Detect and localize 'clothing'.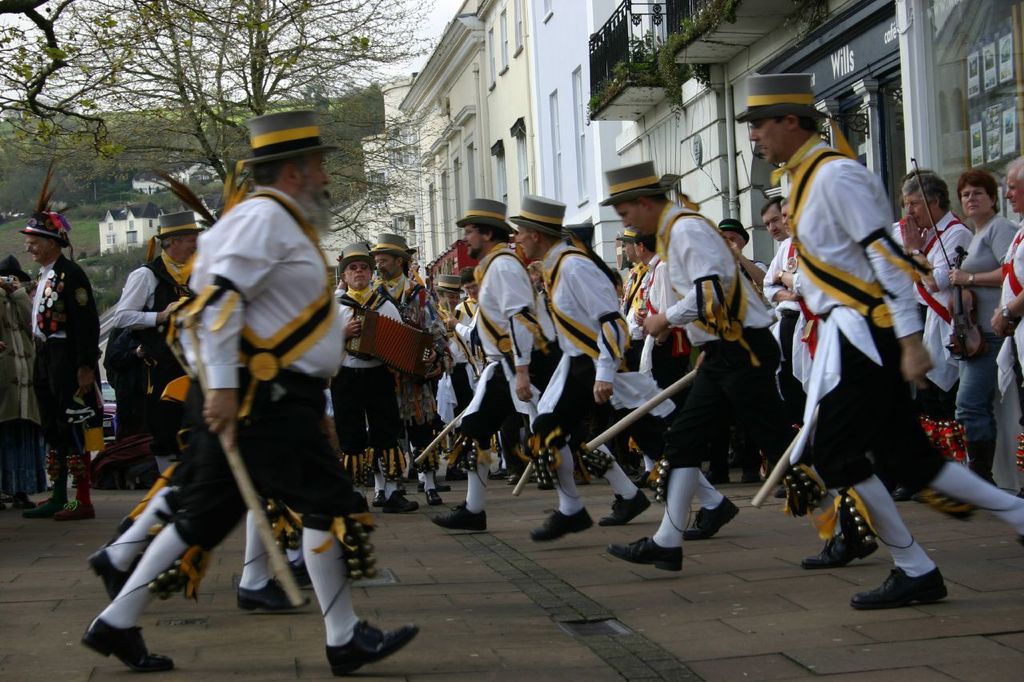
Localized at Rect(952, 201, 1018, 419).
